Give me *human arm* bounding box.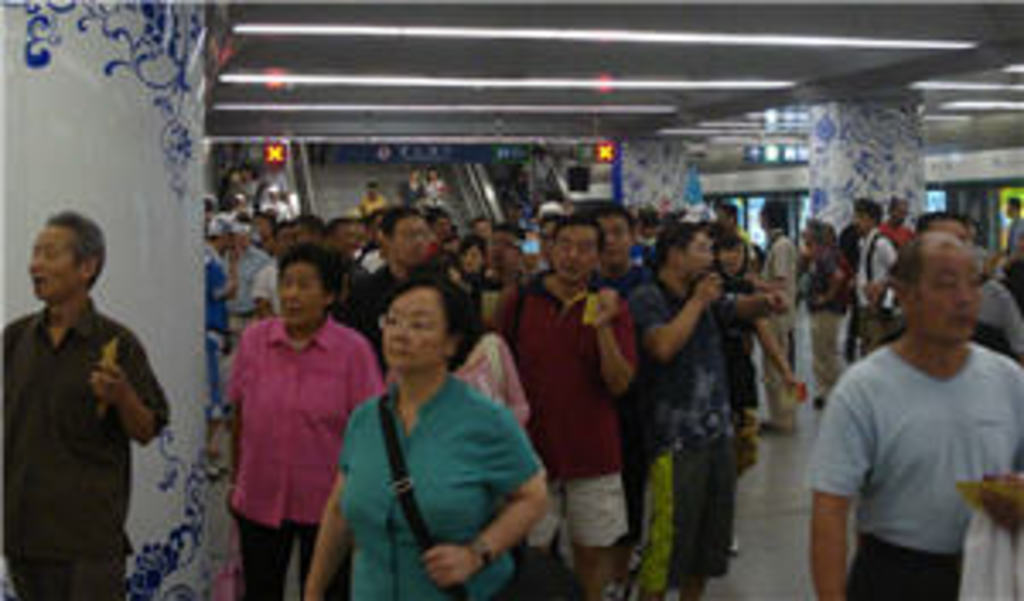
crop(488, 290, 519, 335).
